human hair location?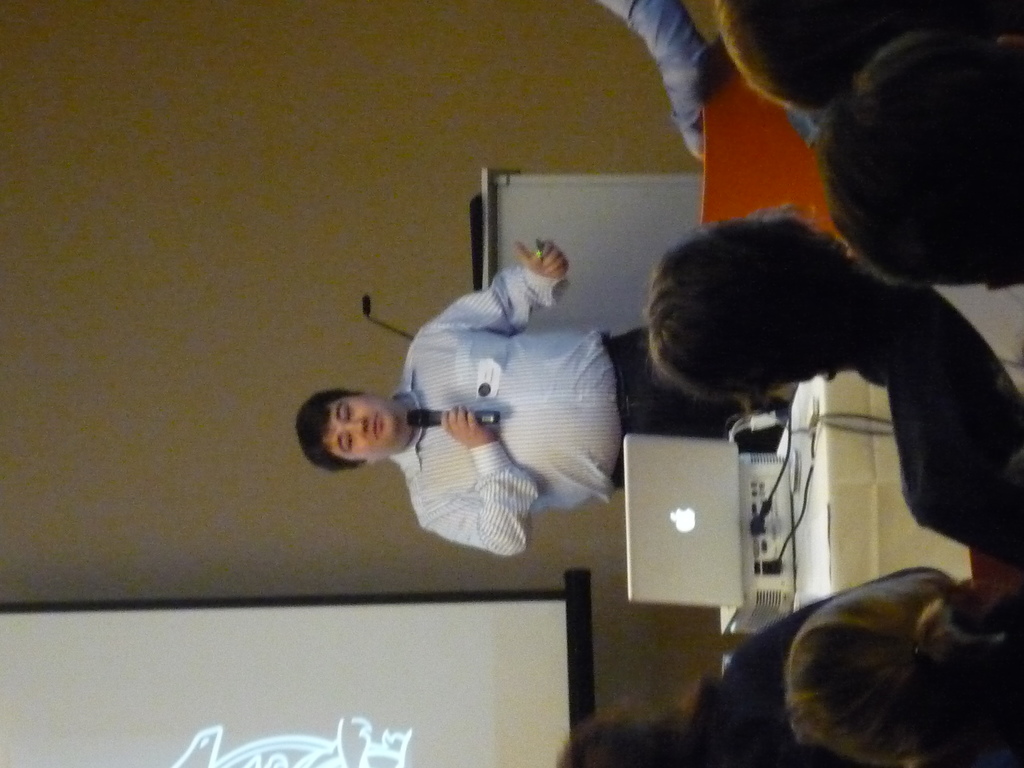
[293,363,392,486]
